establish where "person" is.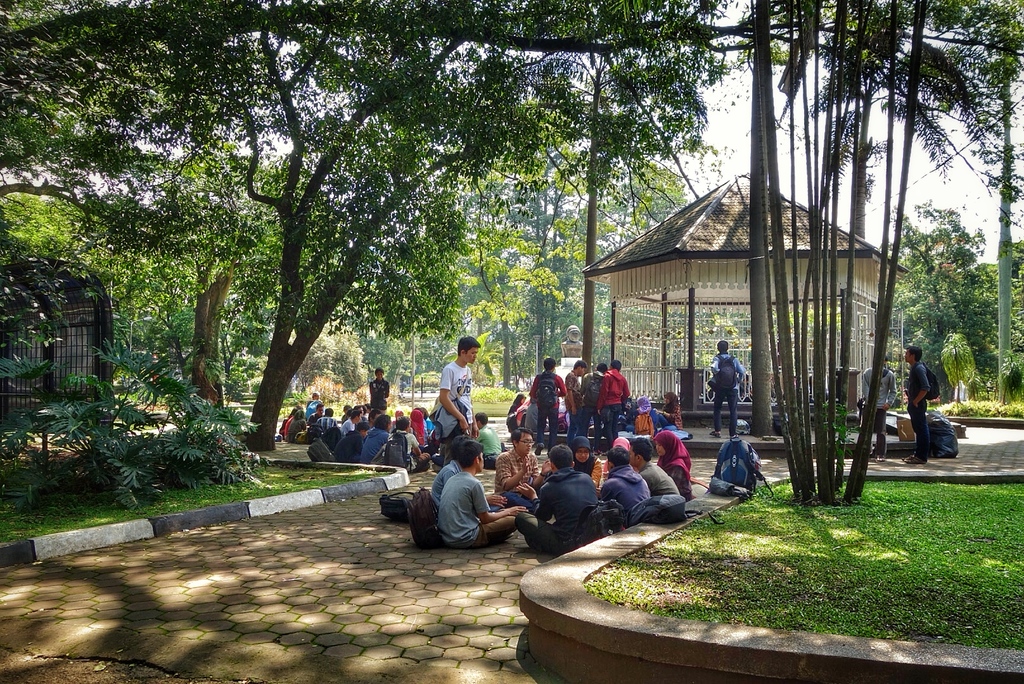
Established at <box>600,443,666,526</box>.
